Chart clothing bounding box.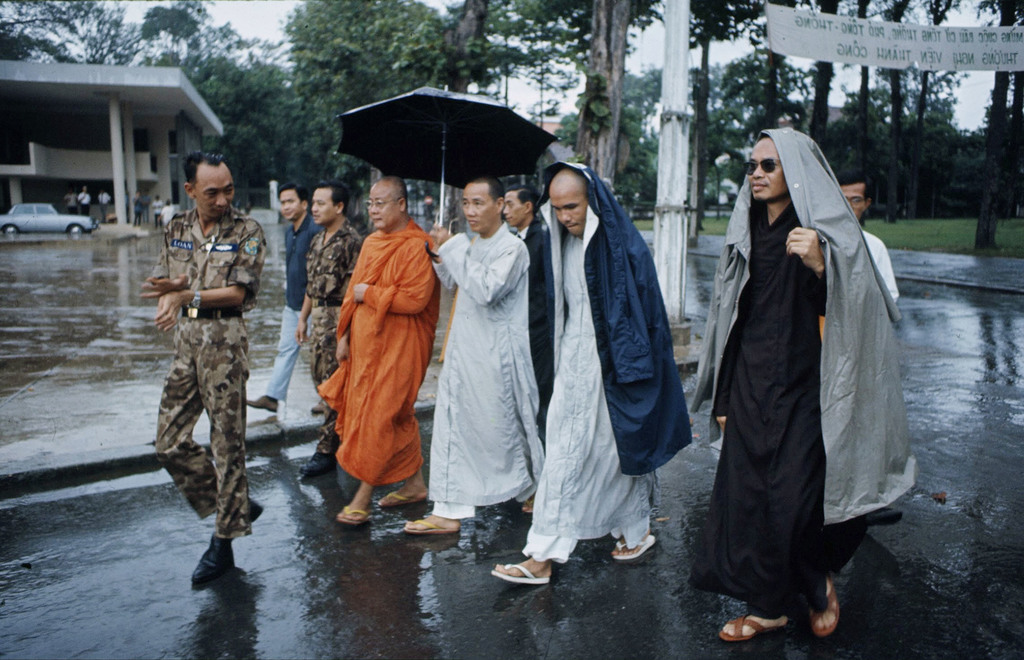
Charted: [149, 195, 164, 229].
